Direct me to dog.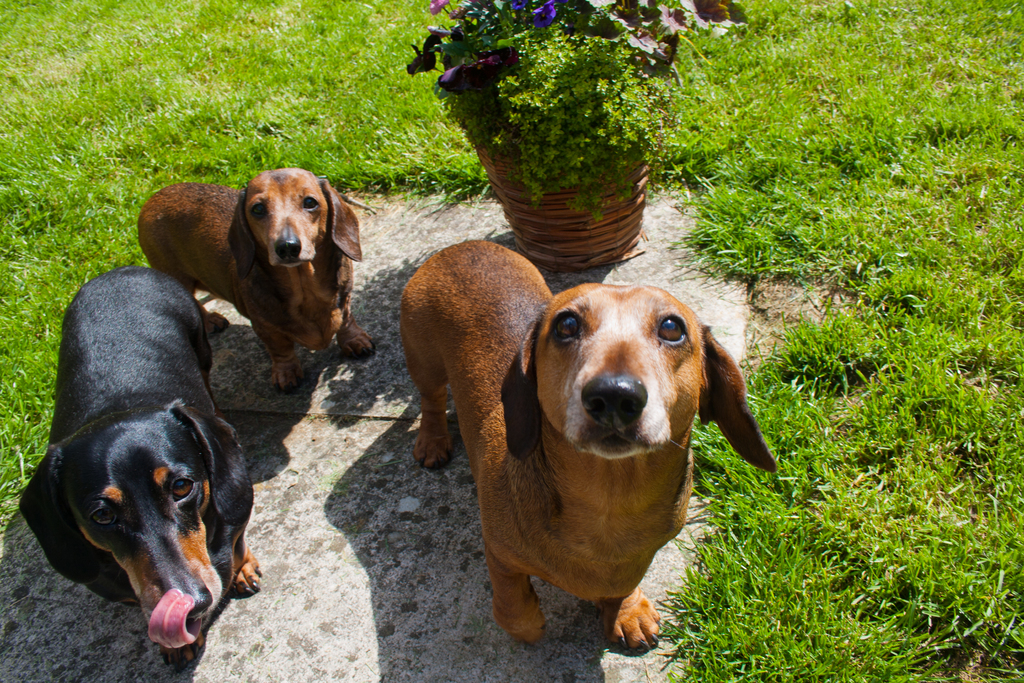
Direction: crop(394, 238, 789, 657).
